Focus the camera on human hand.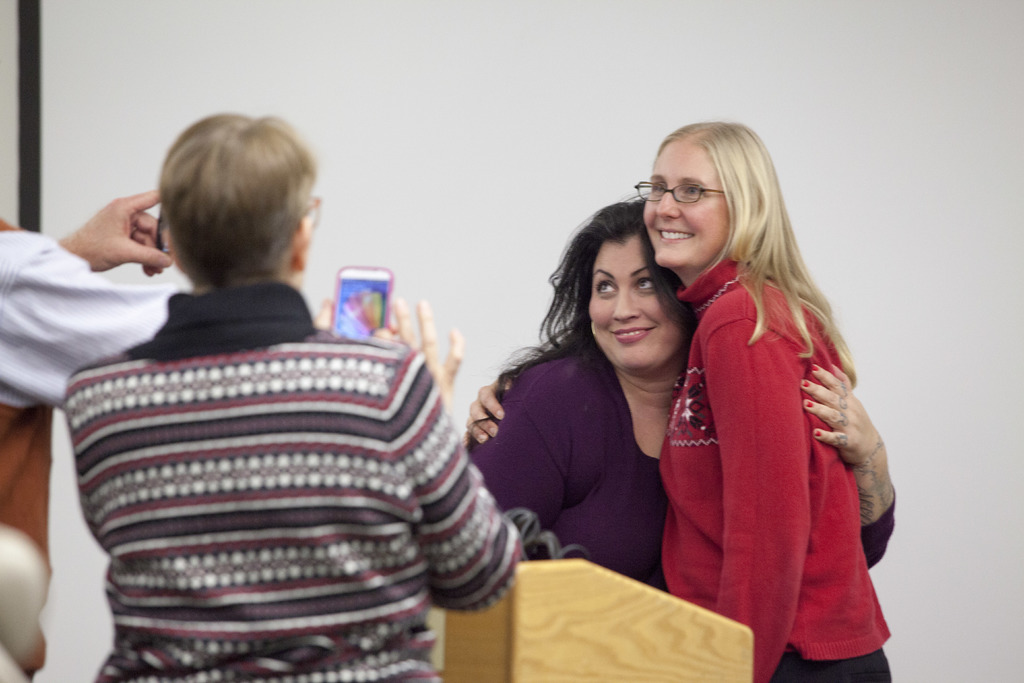
Focus region: Rect(65, 169, 166, 272).
